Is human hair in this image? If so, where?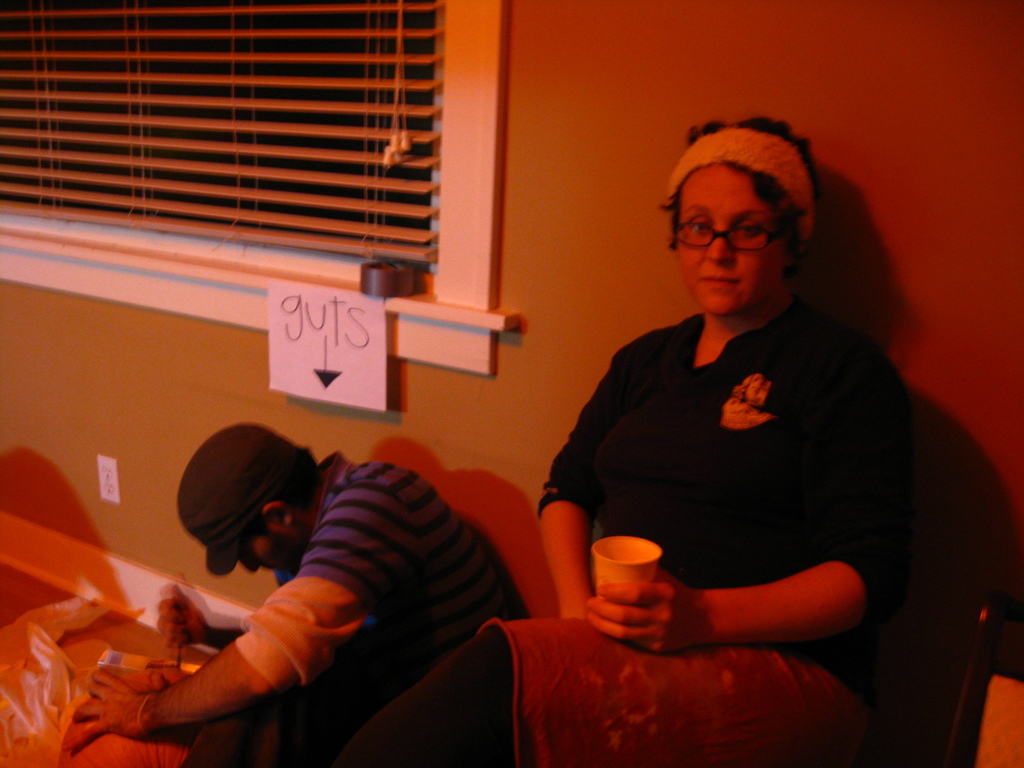
Yes, at {"left": 250, "top": 449, "right": 327, "bottom": 545}.
